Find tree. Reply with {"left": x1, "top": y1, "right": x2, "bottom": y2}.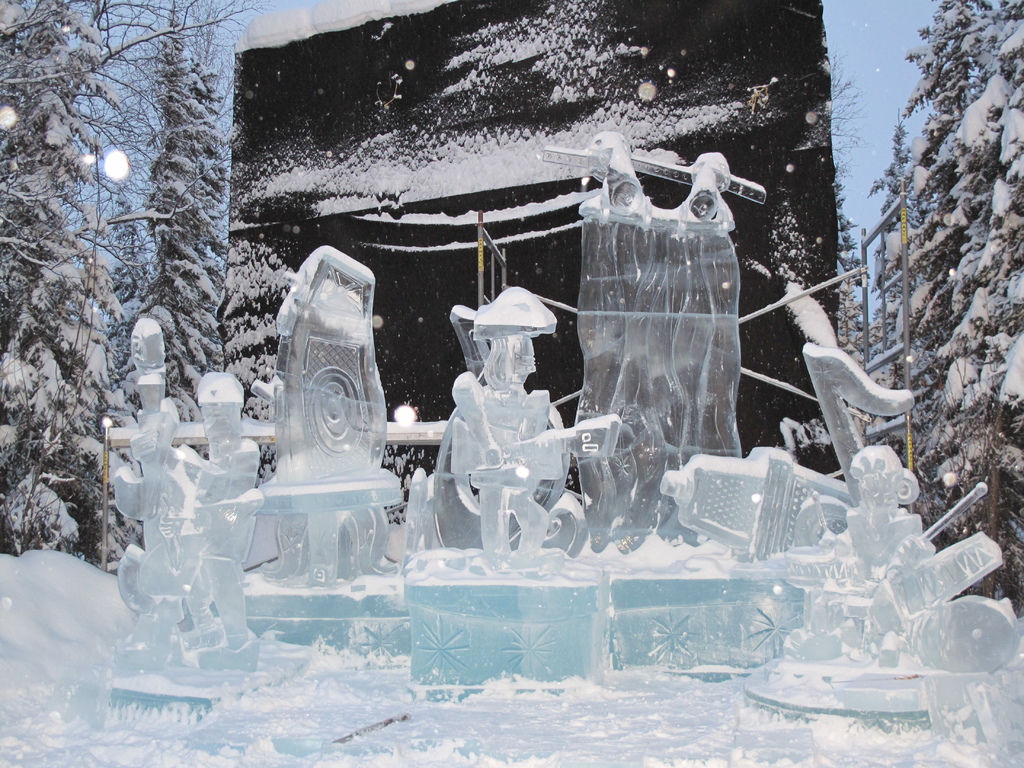
{"left": 0, "top": 0, "right": 260, "bottom": 371}.
